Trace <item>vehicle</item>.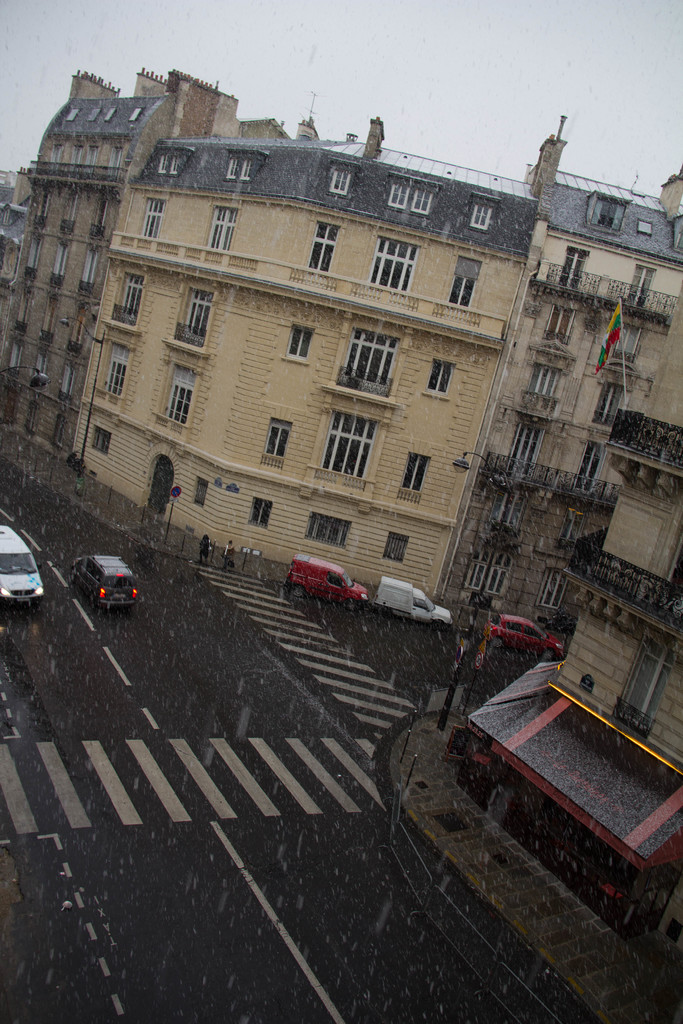
Traced to bbox=[72, 552, 138, 614].
